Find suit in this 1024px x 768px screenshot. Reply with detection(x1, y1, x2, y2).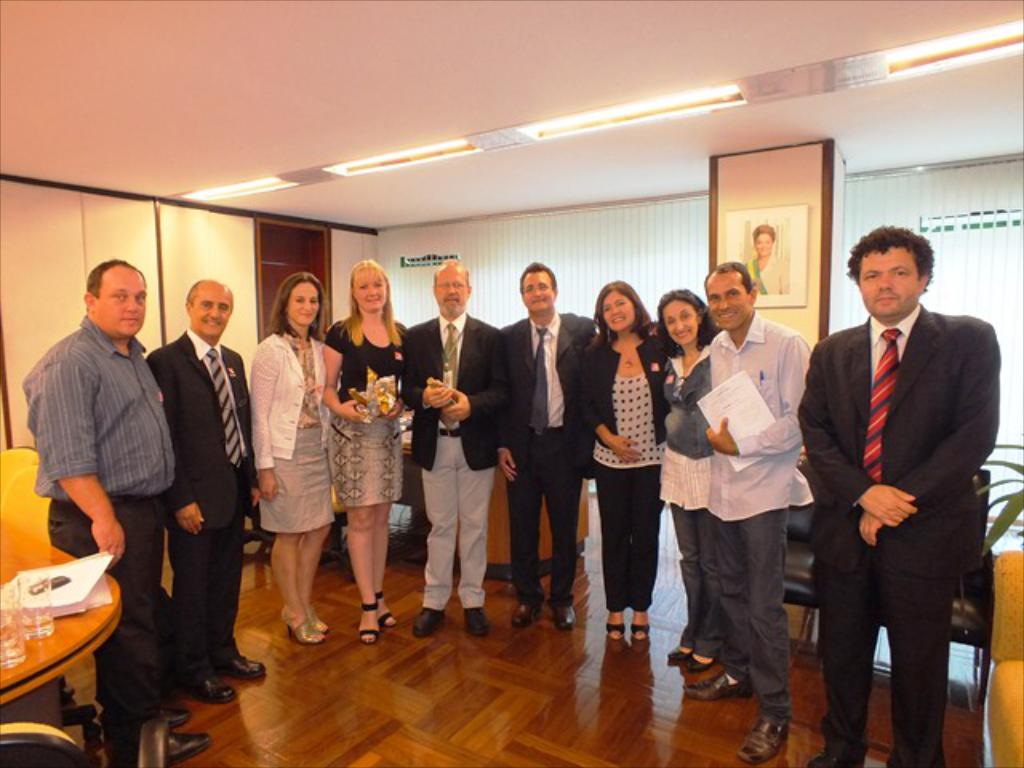
detection(803, 234, 994, 758).
